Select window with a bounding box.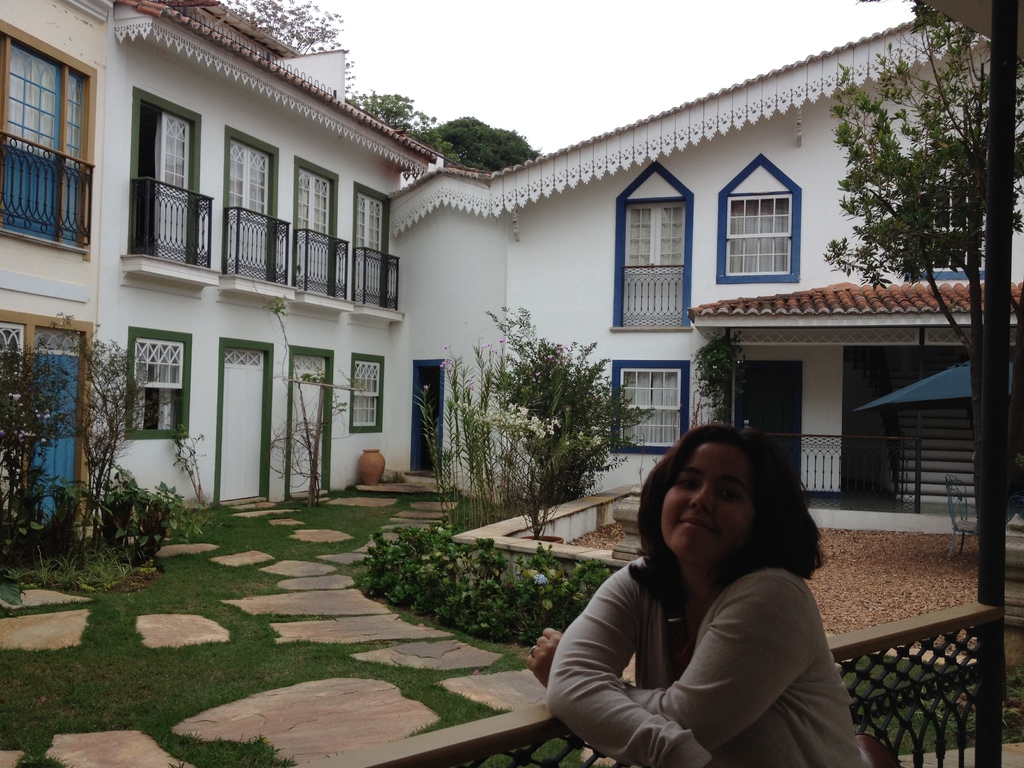
bbox(912, 184, 991, 273).
